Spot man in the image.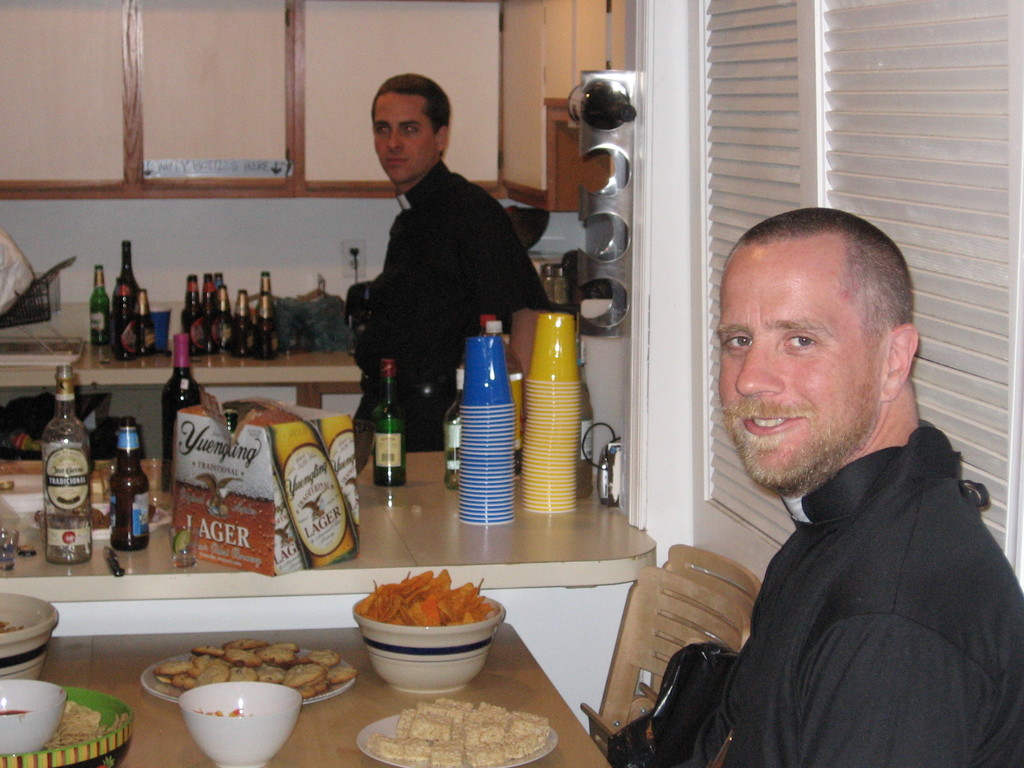
man found at 604 204 1023 767.
